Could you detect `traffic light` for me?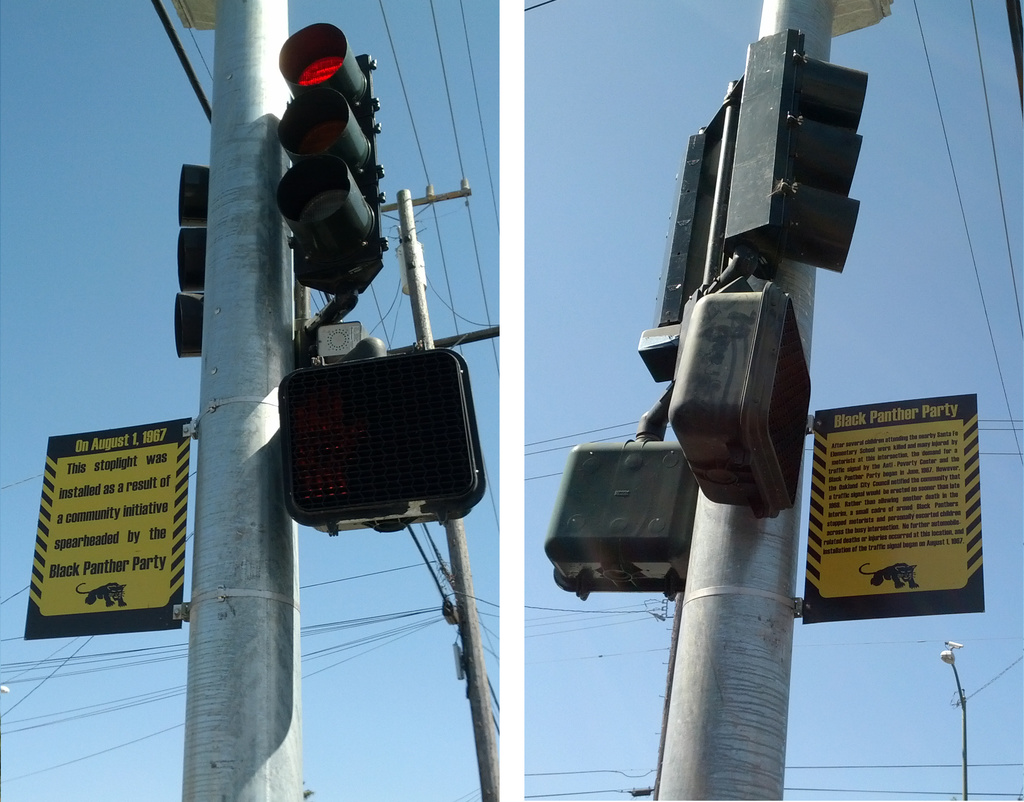
Detection result: 173/163/210/359.
